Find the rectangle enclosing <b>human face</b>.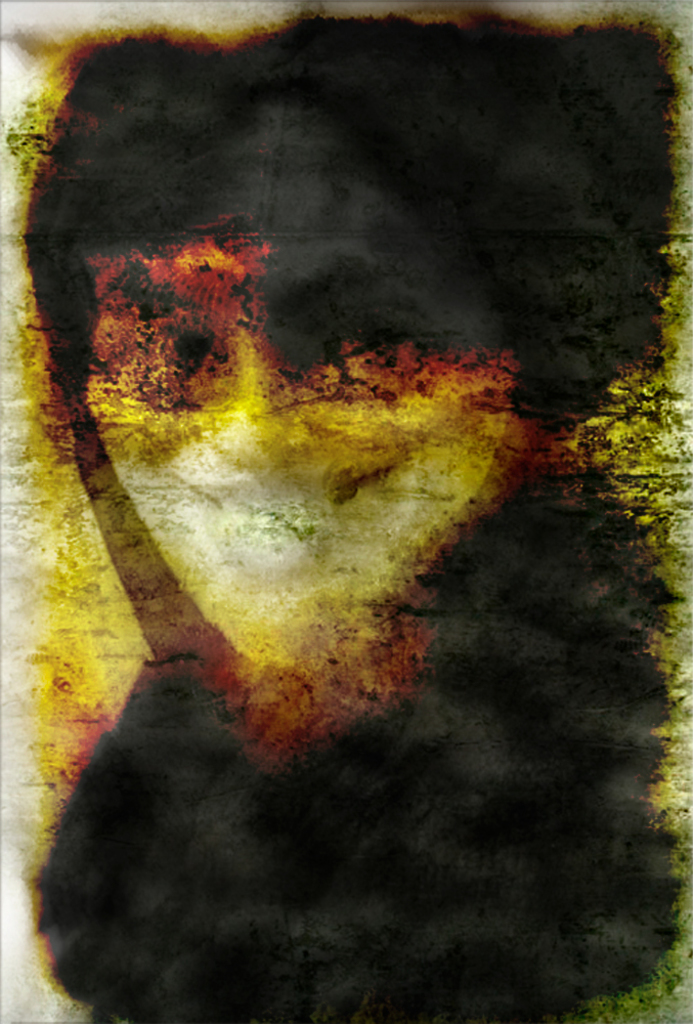
85:241:511:665.
